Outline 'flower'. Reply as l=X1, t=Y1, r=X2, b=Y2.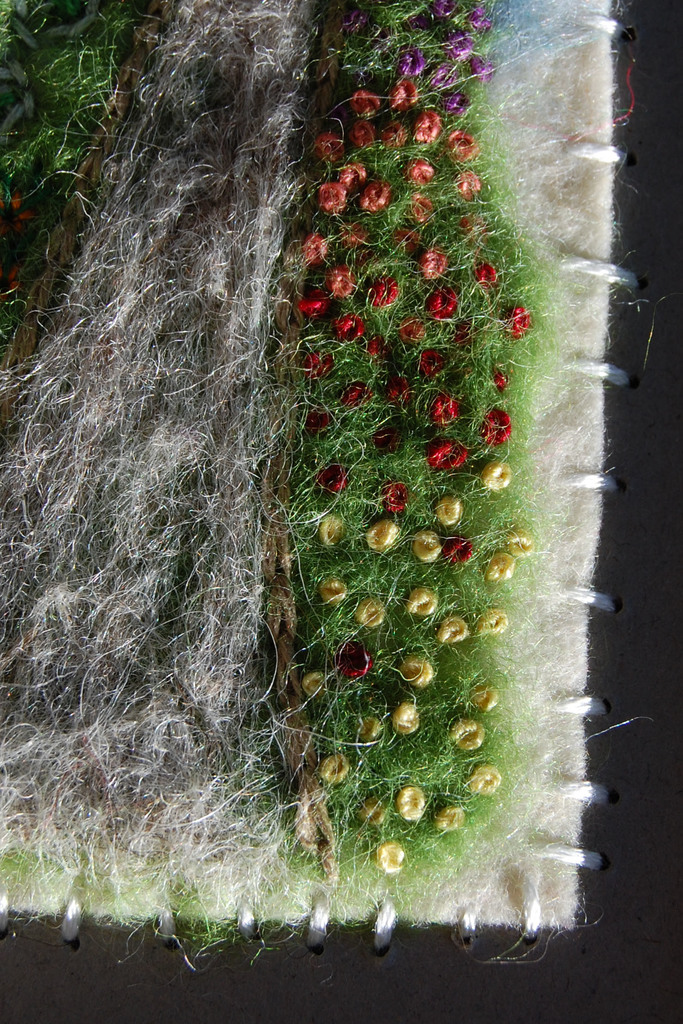
l=399, t=653, r=438, b=691.
